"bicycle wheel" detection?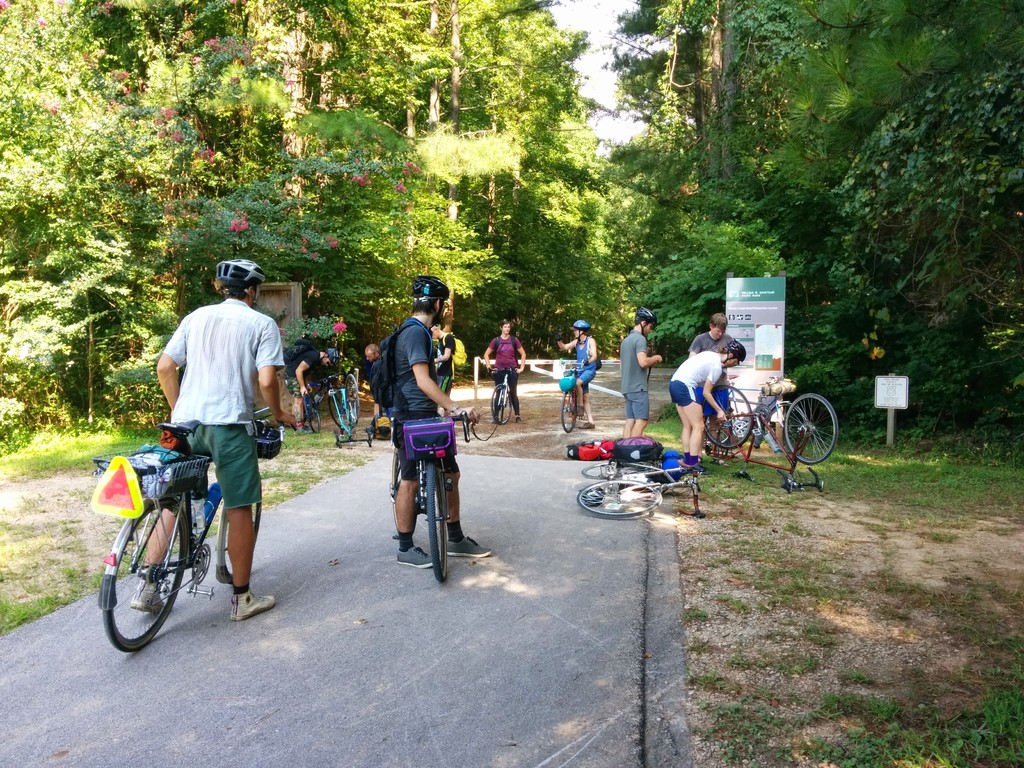
(783, 389, 840, 468)
